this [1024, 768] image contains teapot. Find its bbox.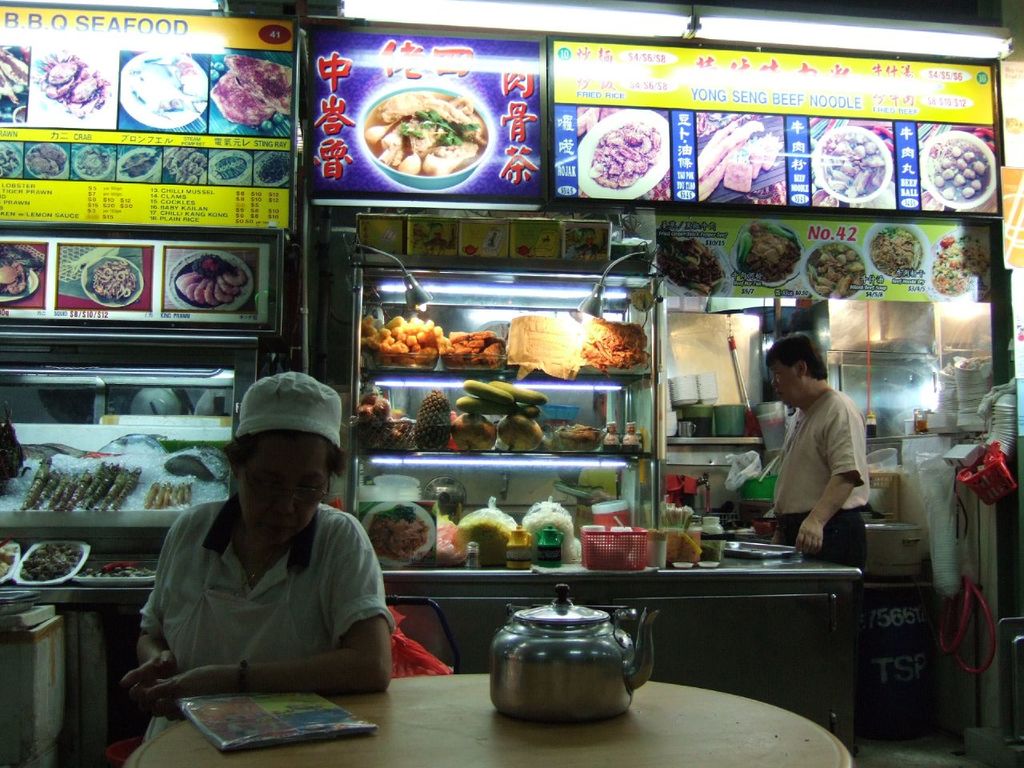
select_region(488, 582, 658, 726).
